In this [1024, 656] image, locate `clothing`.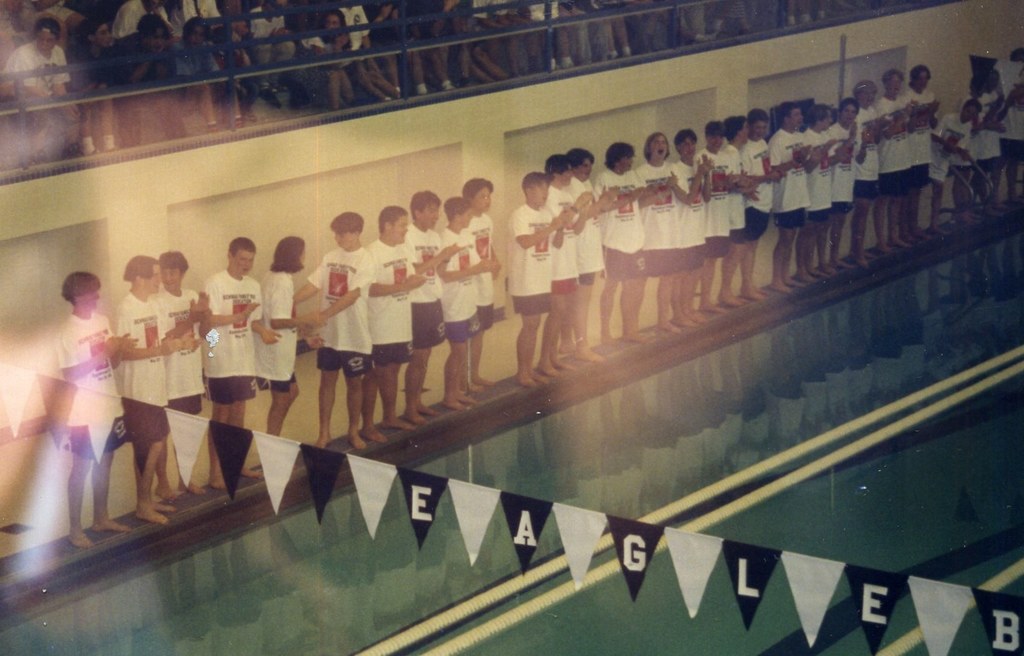
Bounding box: <bbox>574, 173, 607, 290</bbox>.
